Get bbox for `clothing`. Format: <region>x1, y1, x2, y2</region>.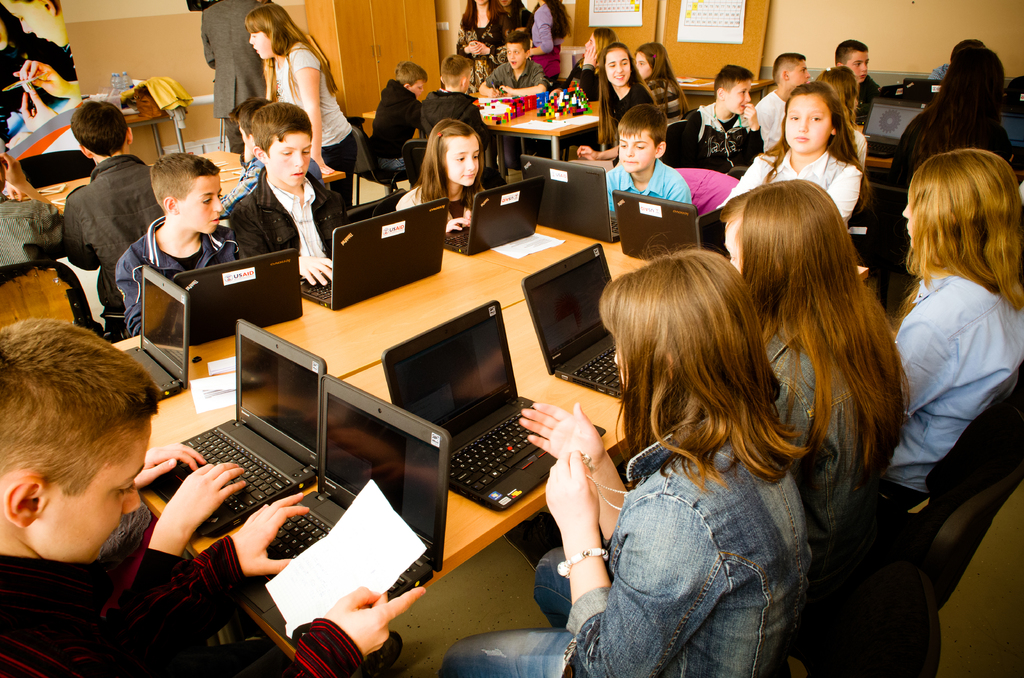
<region>851, 75, 875, 143</region>.
